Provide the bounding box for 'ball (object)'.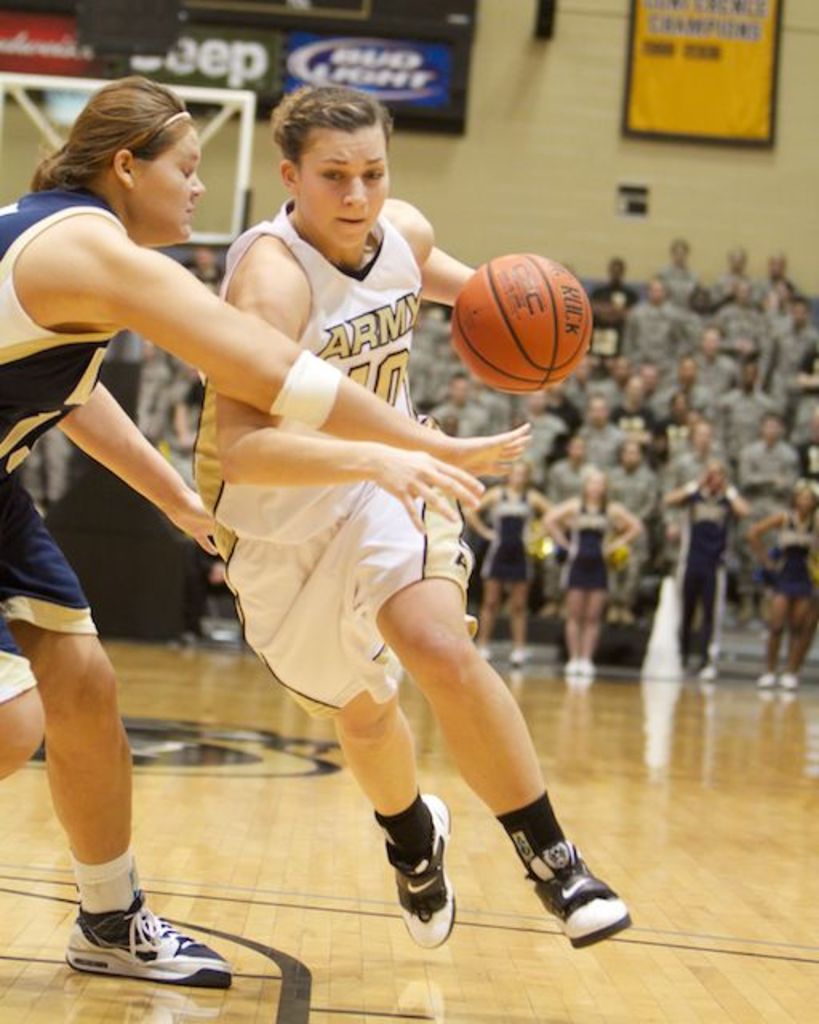
446:254:597:395.
